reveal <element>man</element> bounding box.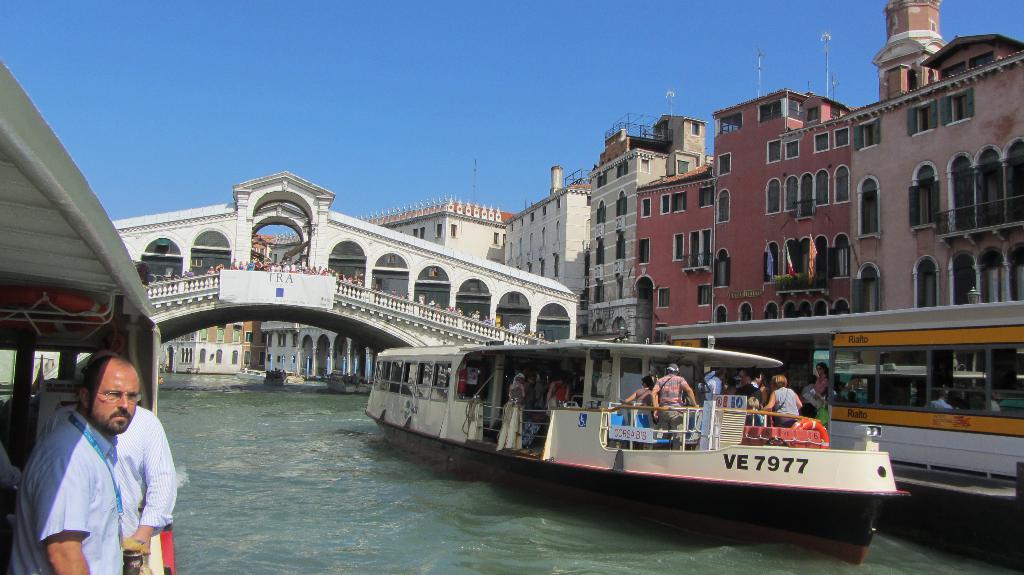
Revealed: (left=733, top=370, right=762, bottom=405).
